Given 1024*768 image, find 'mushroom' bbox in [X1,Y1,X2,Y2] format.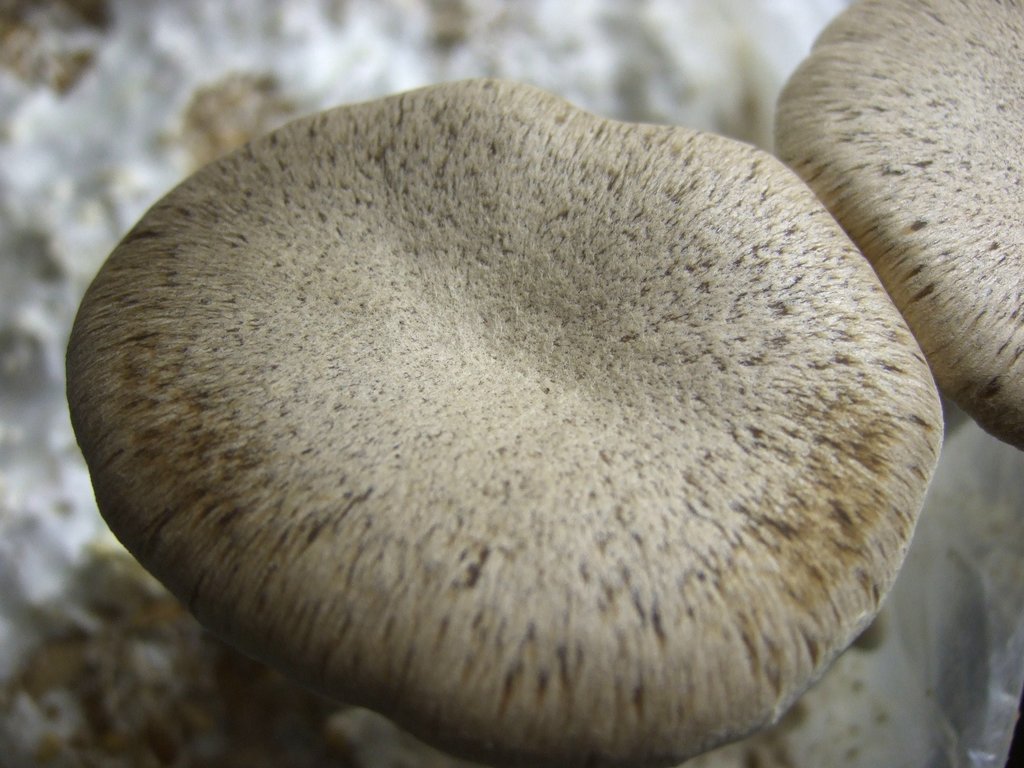
[67,67,938,767].
